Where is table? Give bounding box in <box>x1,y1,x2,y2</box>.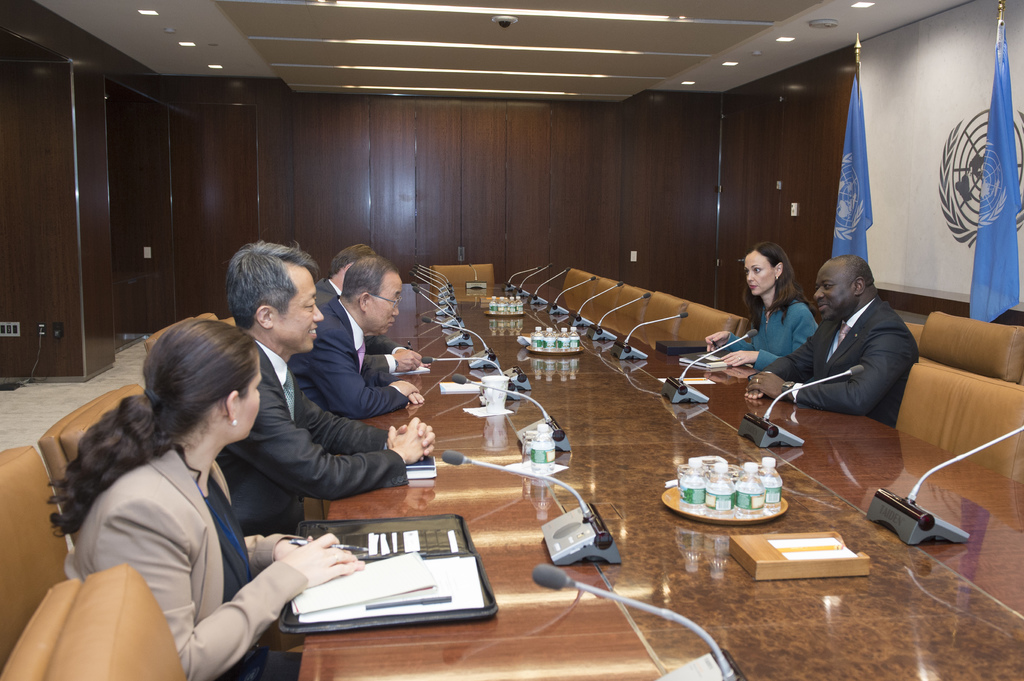
<box>272,273,1023,680</box>.
